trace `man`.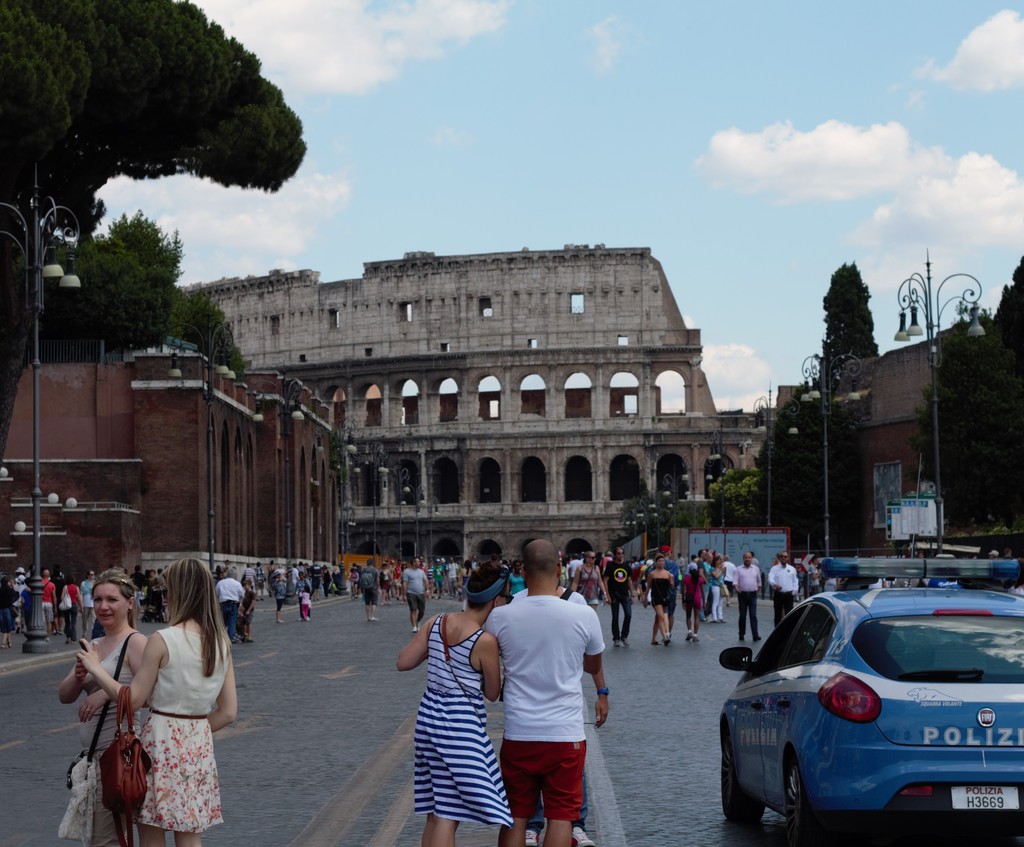
Traced to 699/548/710/618.
